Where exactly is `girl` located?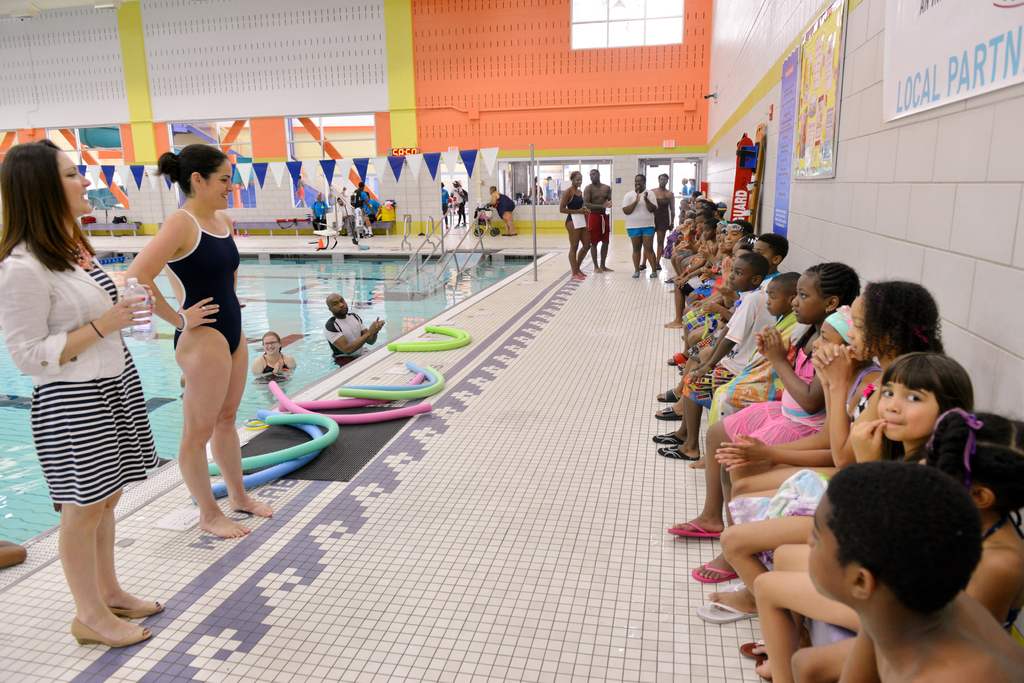
Its bounding box is 109:147:278:543.
